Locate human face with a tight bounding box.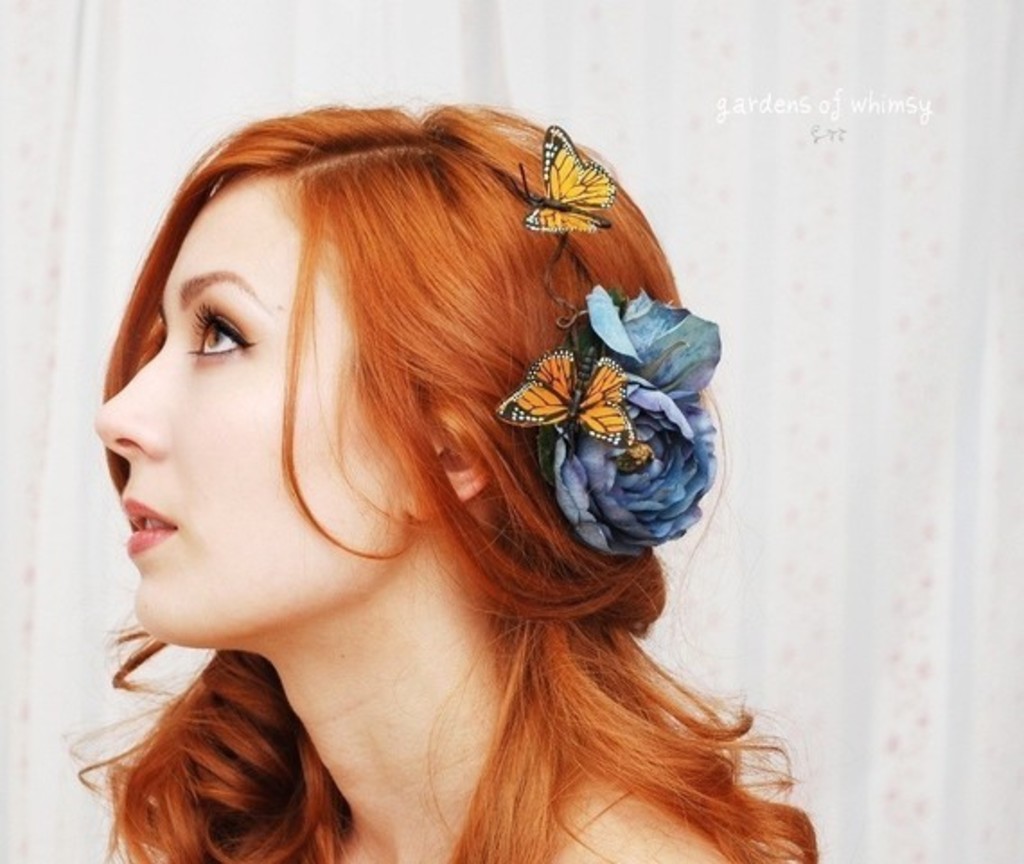
Rect(75, 176, 419, 639).
